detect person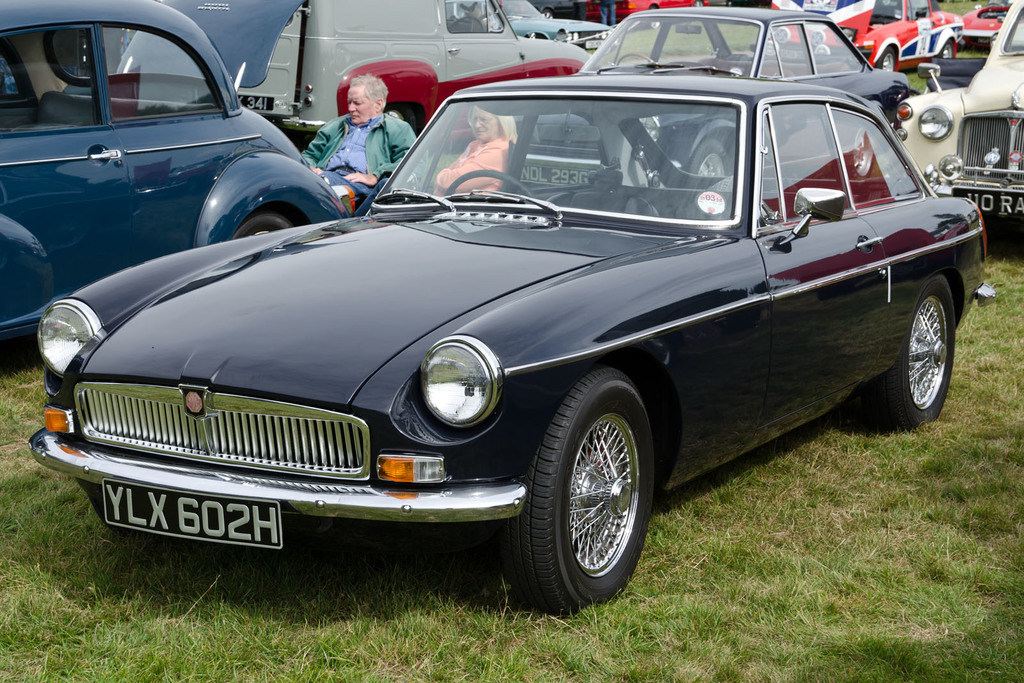
BBox(305, 46, 401, 213)
